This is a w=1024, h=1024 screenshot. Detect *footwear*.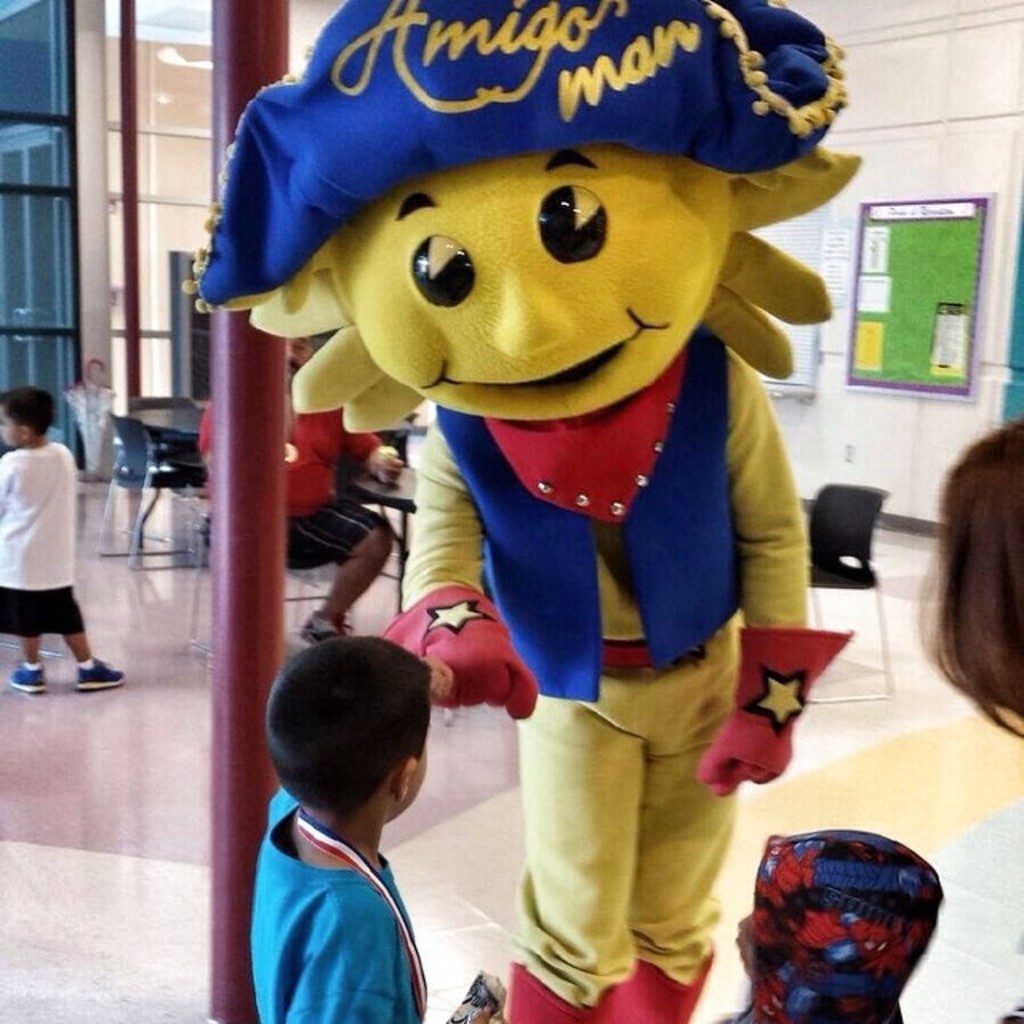
select_region(75, 656, 120, 693).
